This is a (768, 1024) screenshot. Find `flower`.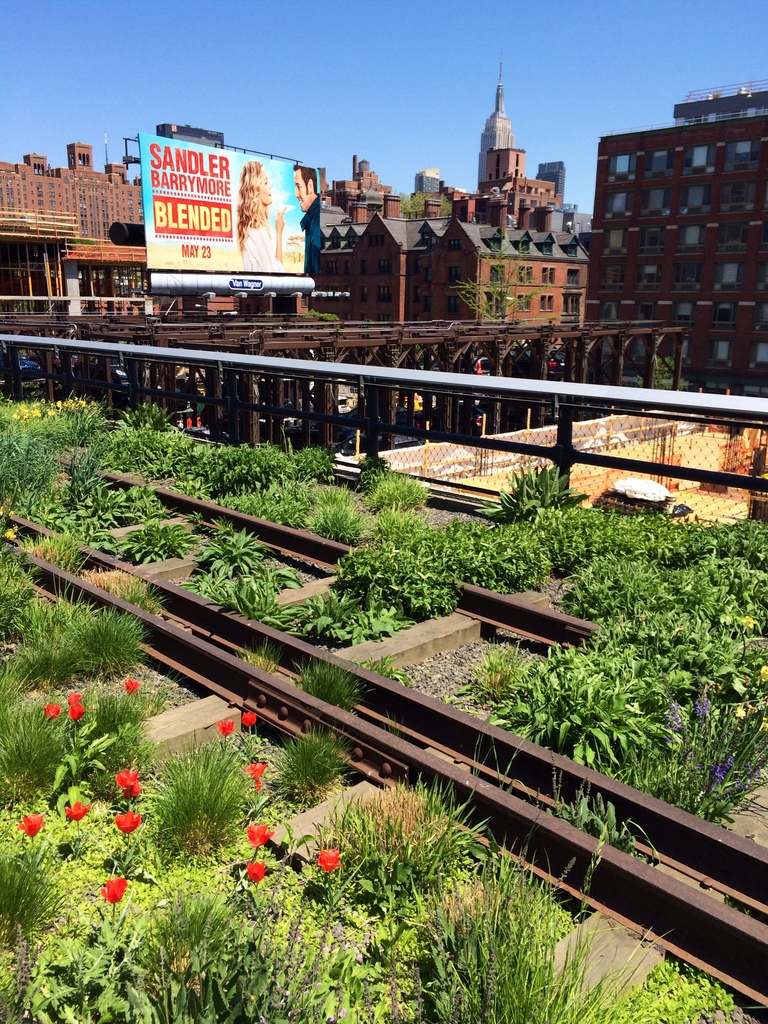
Bounding box: BBox(116, 772, 142, 802).
